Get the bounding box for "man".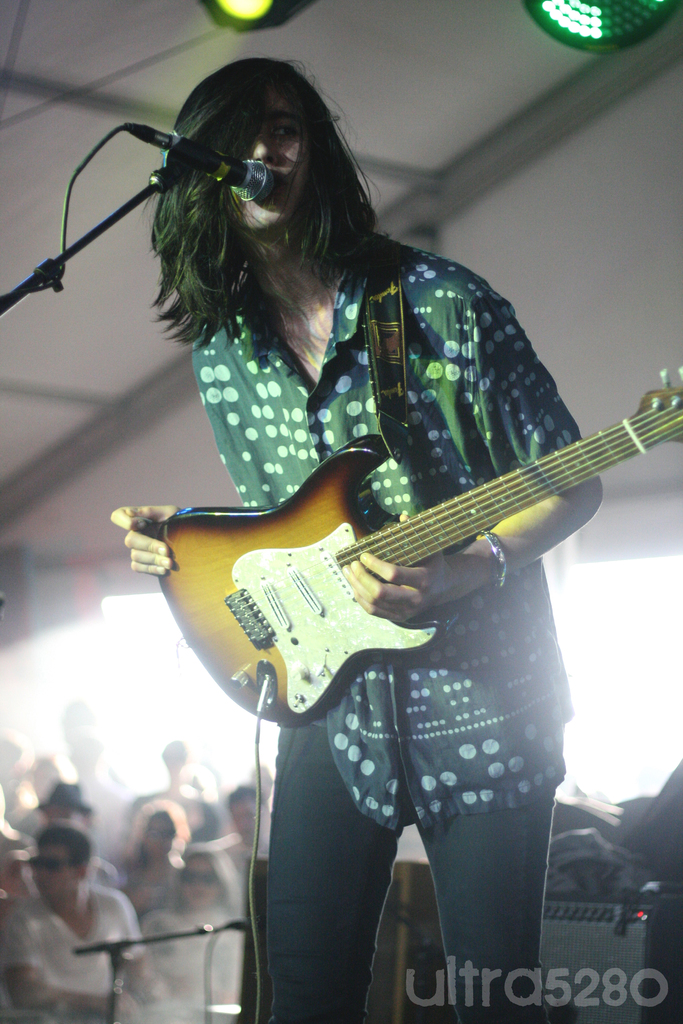
bbox=(13, 816, 145, 1016).
